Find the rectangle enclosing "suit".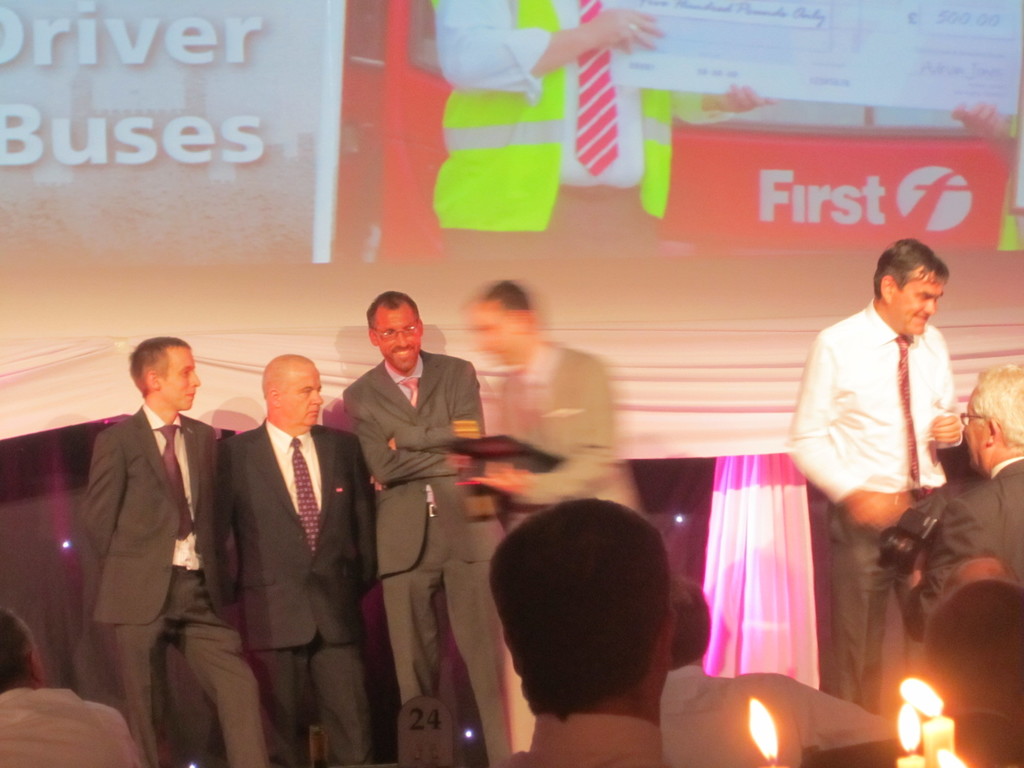
Rect(335, 346, 491, 765).
